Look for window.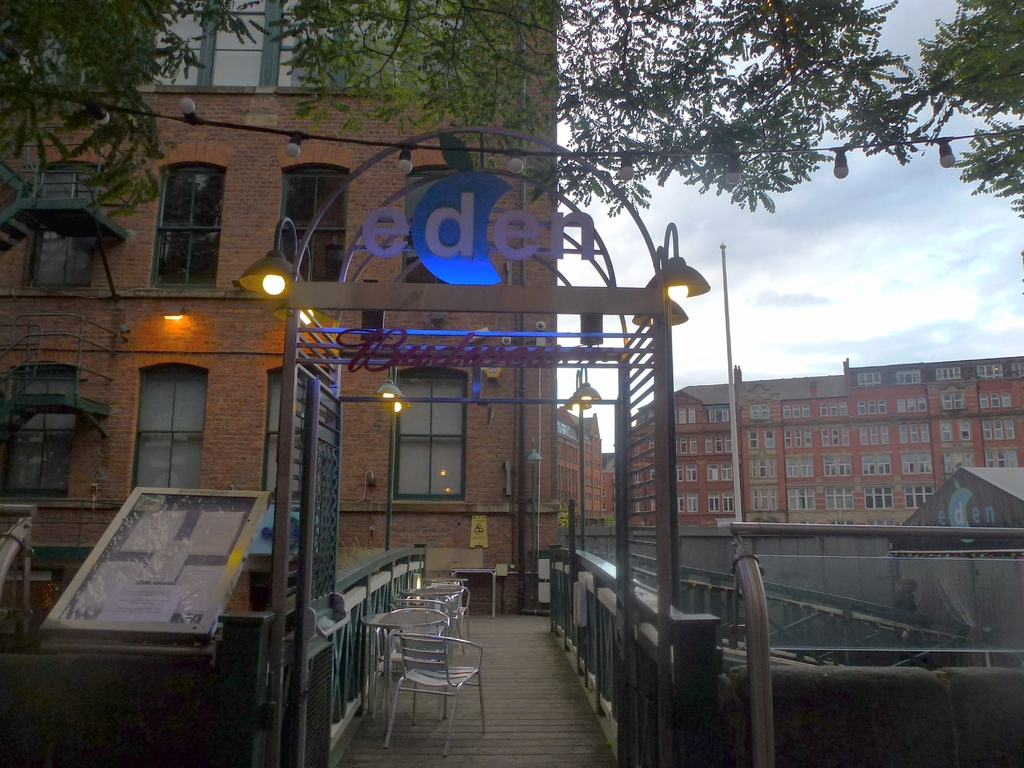
Found: {"x1": 684, "y1": 464, "x2": 696, "y2": 485}.
